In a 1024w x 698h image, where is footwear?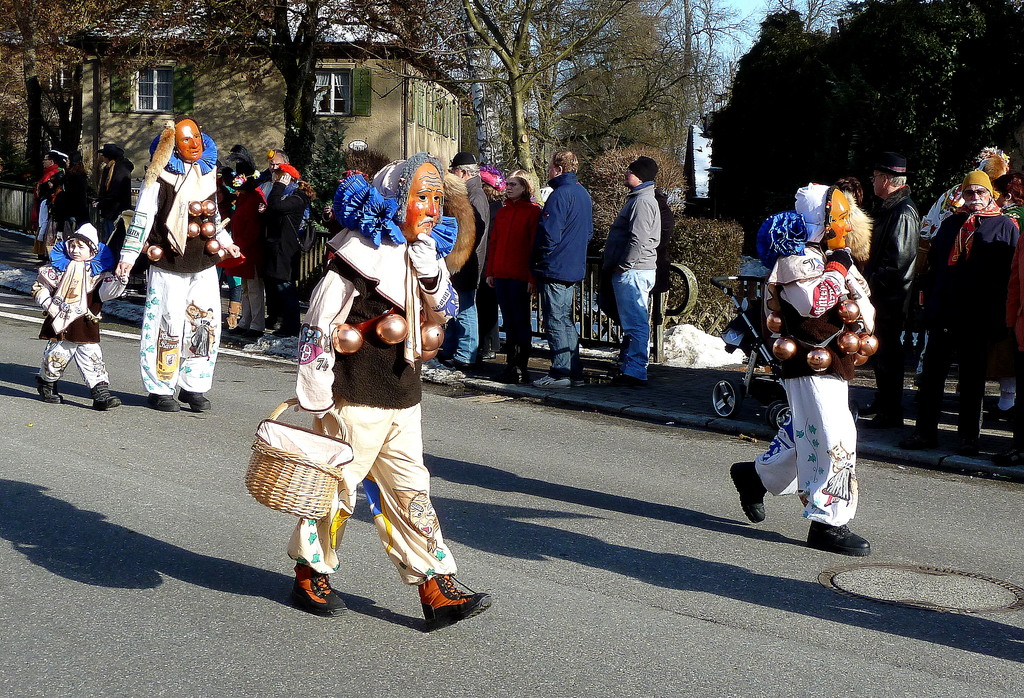
detection(806, 527, 882, 556).
